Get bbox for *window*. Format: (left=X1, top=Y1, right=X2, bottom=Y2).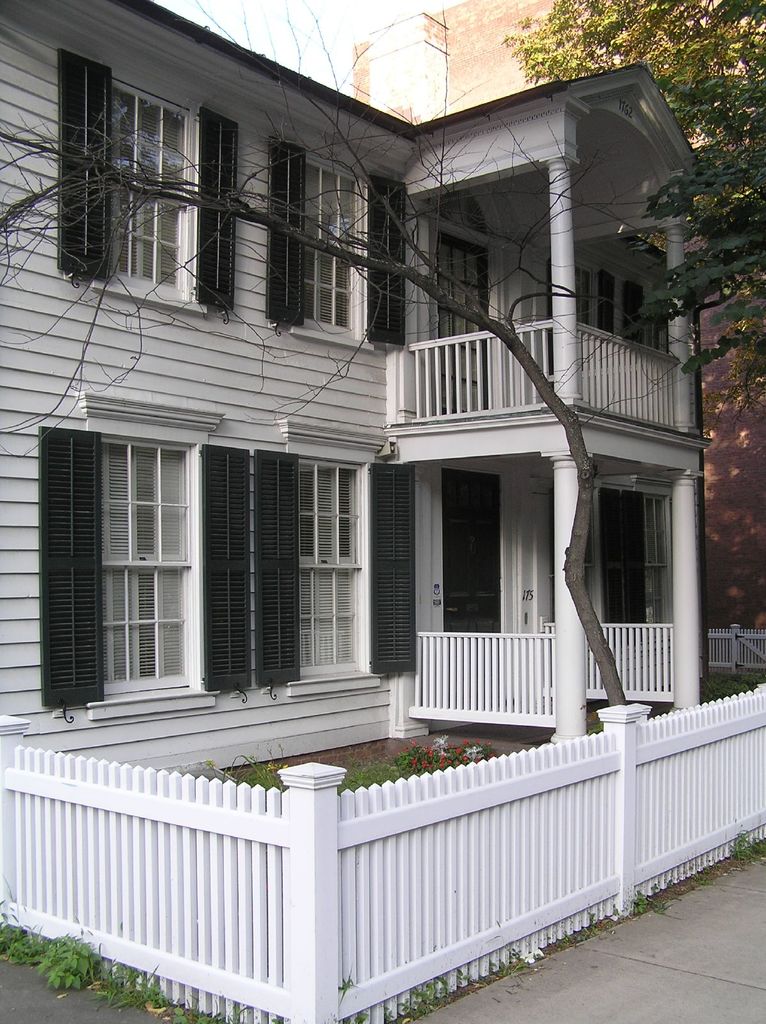
(left=299, top=161, right=388, bottom=334).
